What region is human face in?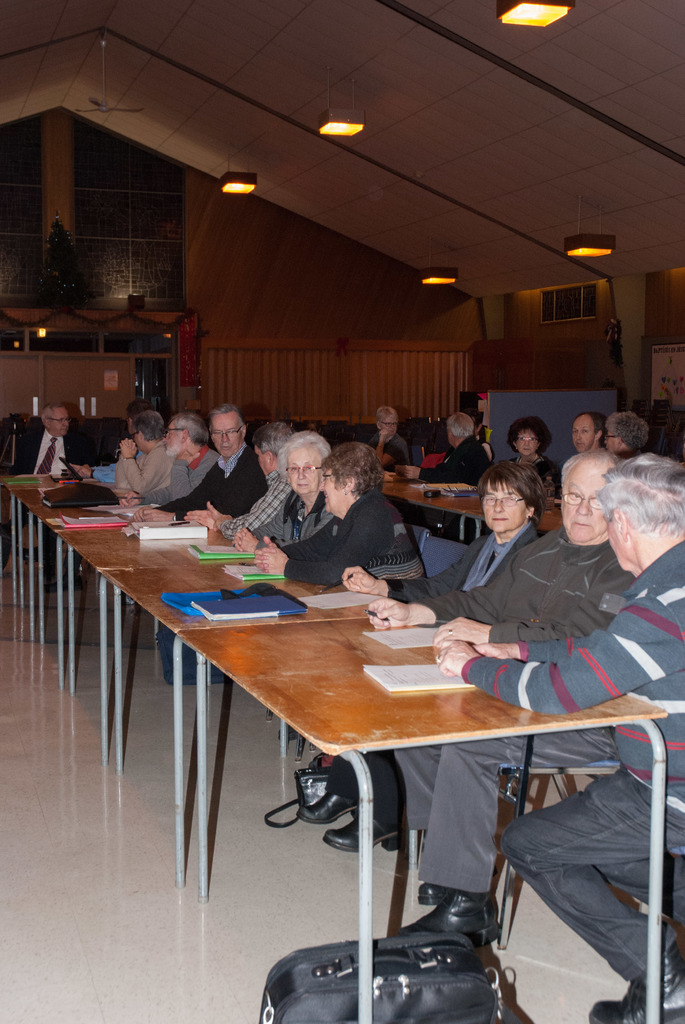
[x1=559, y1=461, x2=608, y2=545].
